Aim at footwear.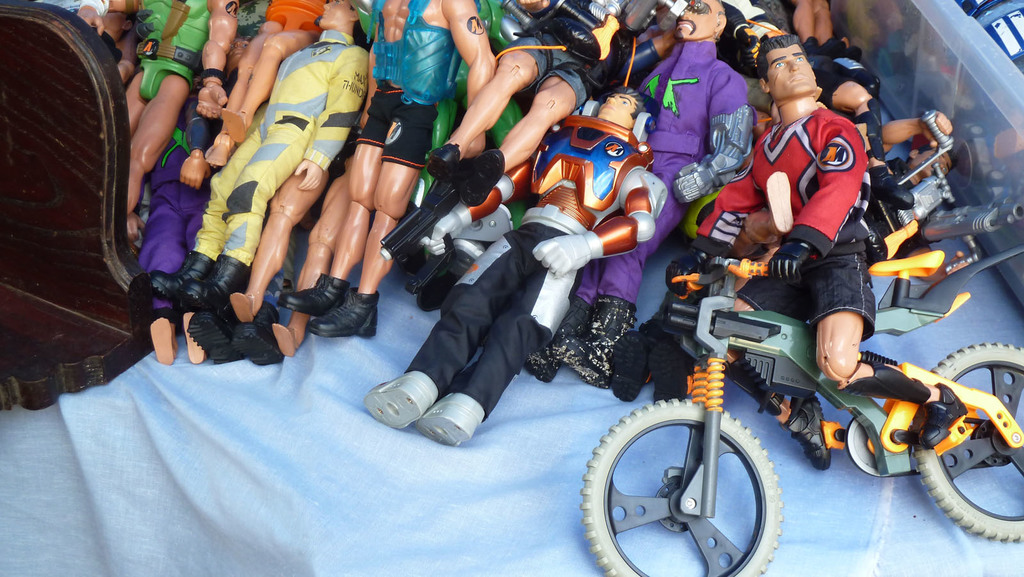
Aimed at crop(181, 311, 206, 362).
